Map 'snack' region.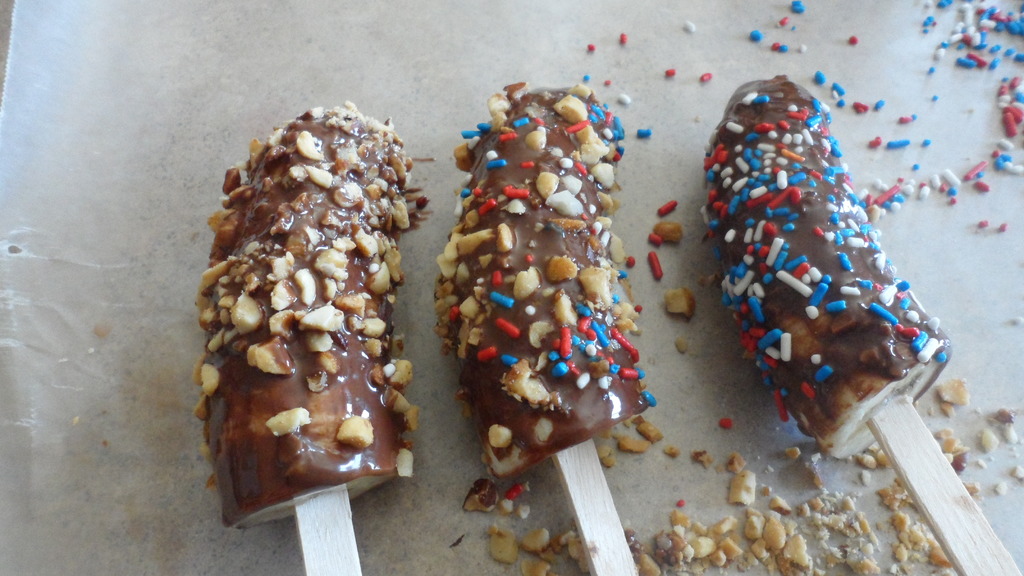
Mapped to {"left": 187, "top": 145, "right": 418, "bottom": 497}.
